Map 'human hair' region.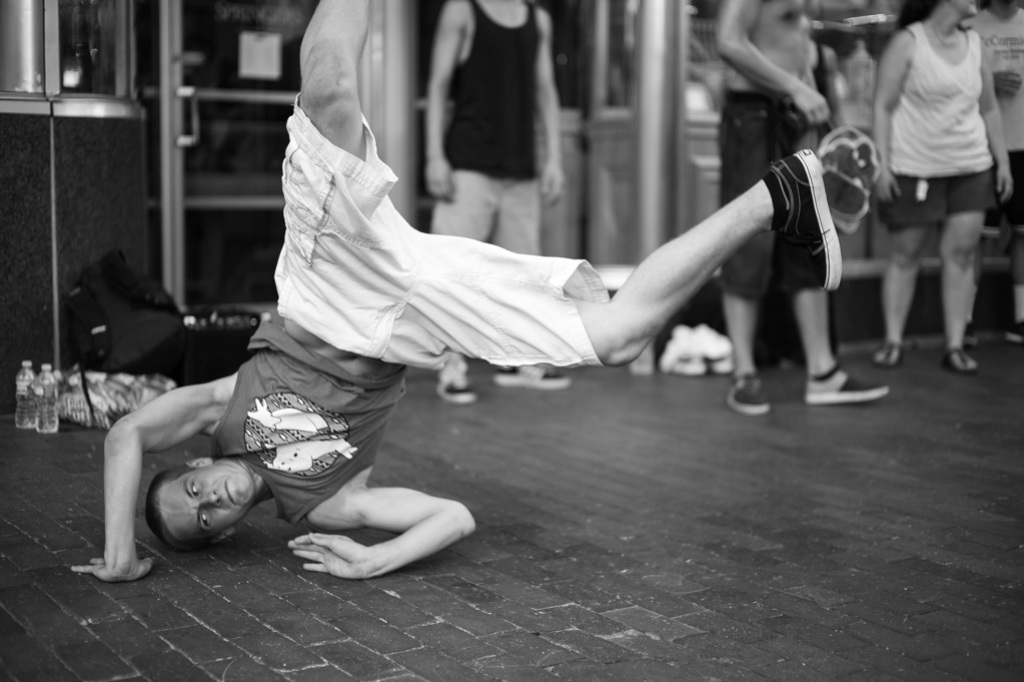
Mapped to Rect(138, 461, 245, 555).
